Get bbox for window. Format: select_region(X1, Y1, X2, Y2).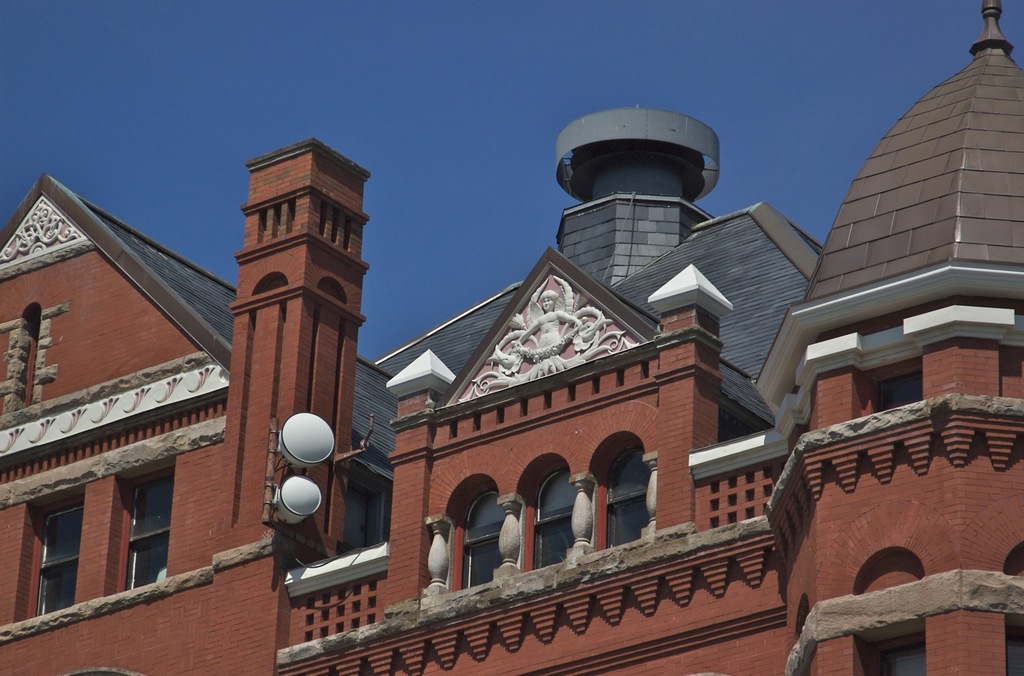
select_region(530, 466, 582, 568).
